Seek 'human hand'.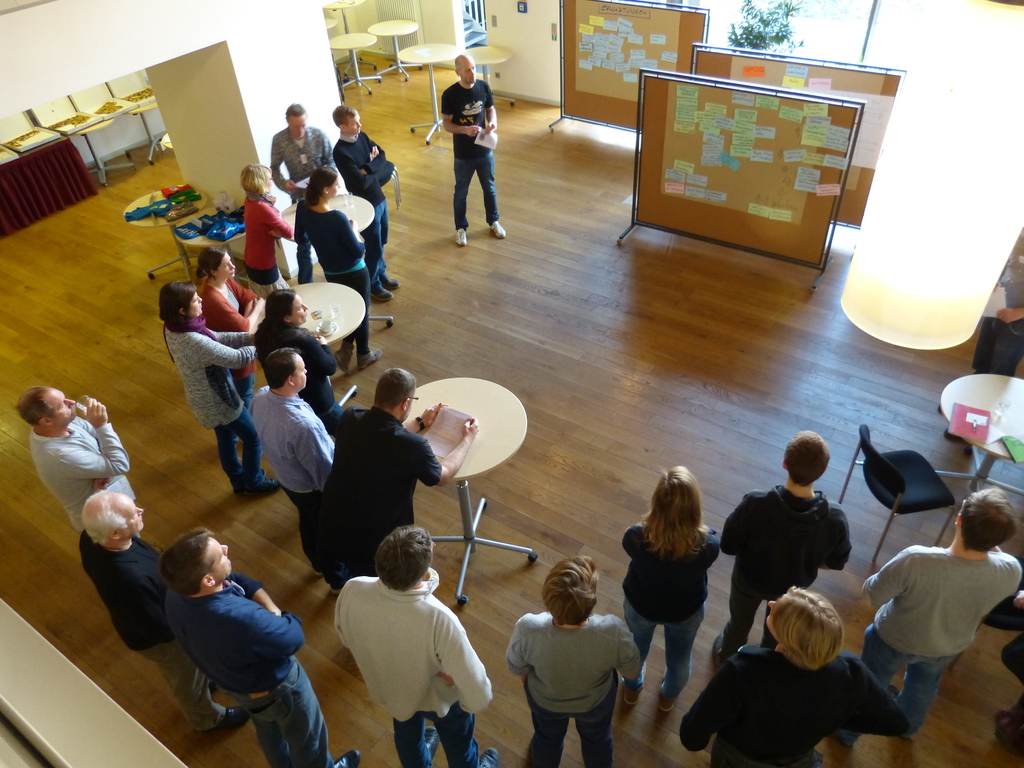
x1=81, y1=395, x2=108, y2=425.
